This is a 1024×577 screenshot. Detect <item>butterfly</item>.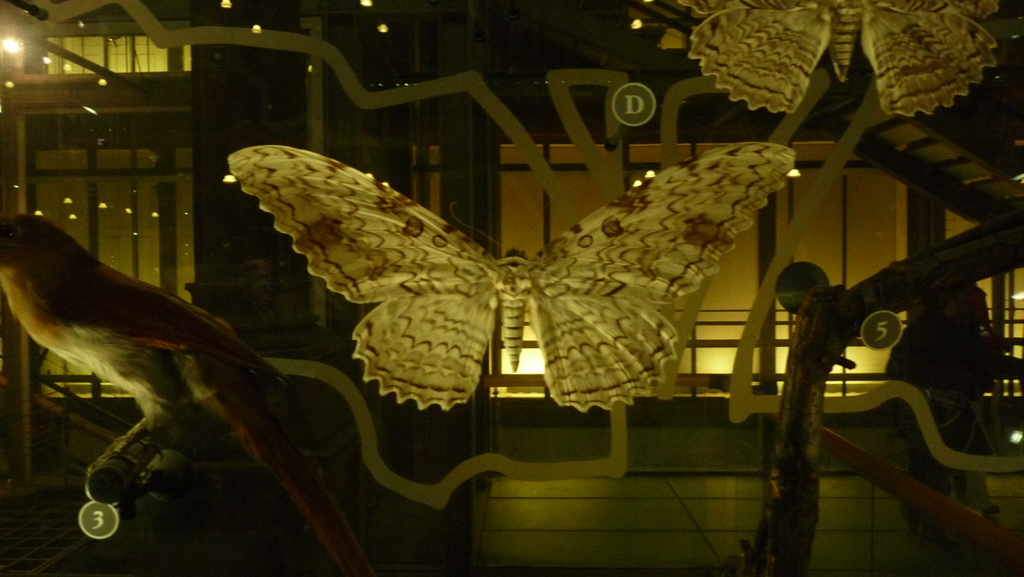
BBox(228, 117, 827, 448).
